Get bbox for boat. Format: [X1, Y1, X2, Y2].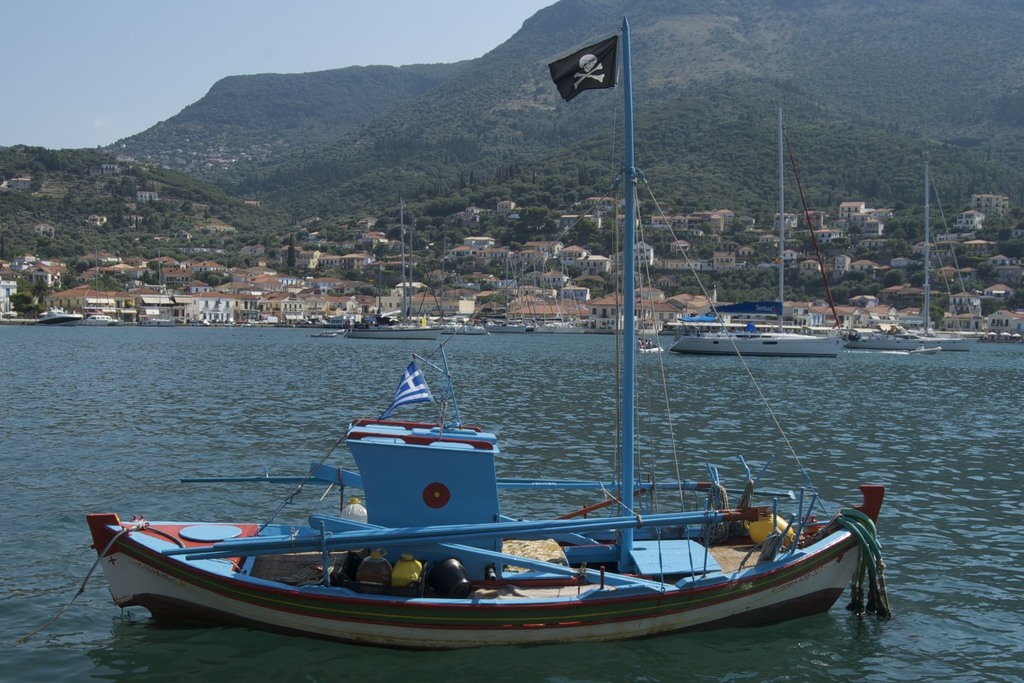
[671, 107, 842, 356].
